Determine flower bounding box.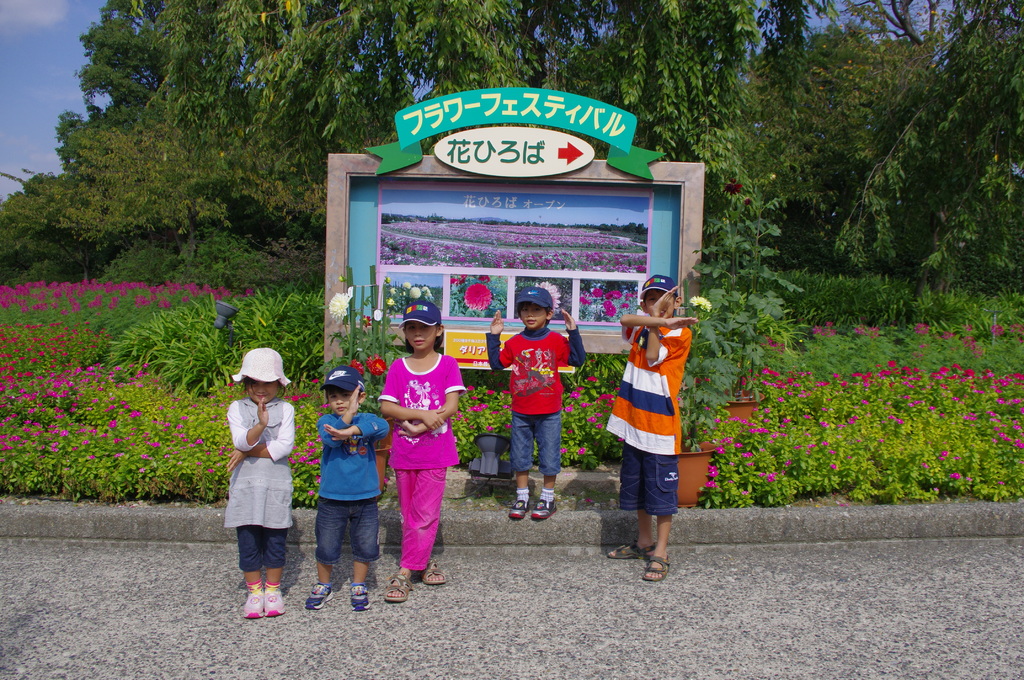
Determined: x1=296 y1=457 x2=306 y2=467.
